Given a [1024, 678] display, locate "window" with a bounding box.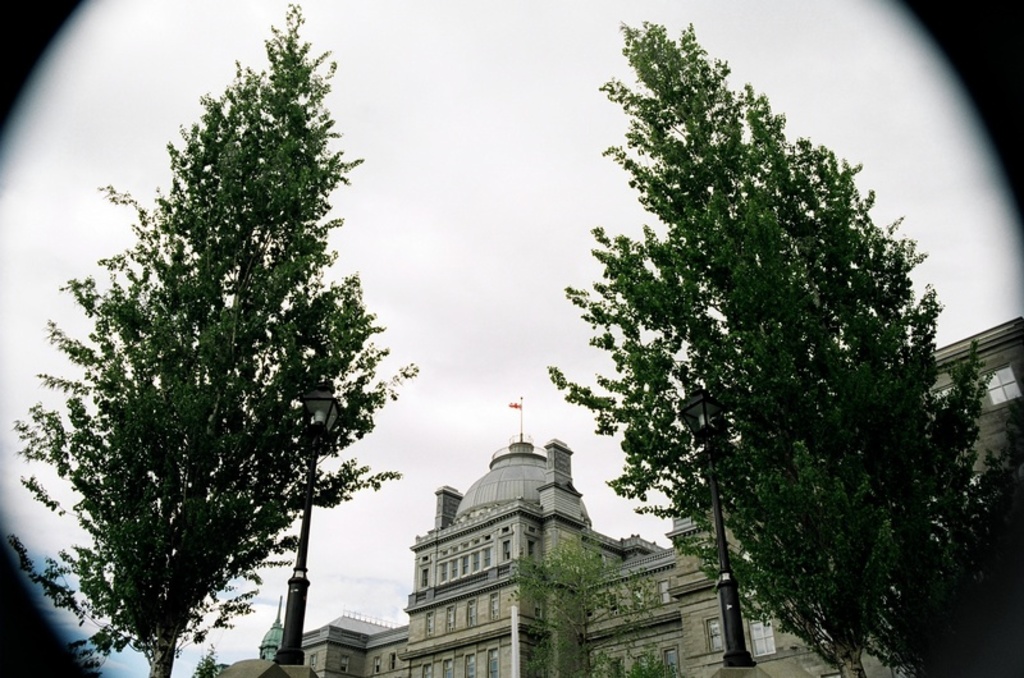
Located: (488,645,502,677).
